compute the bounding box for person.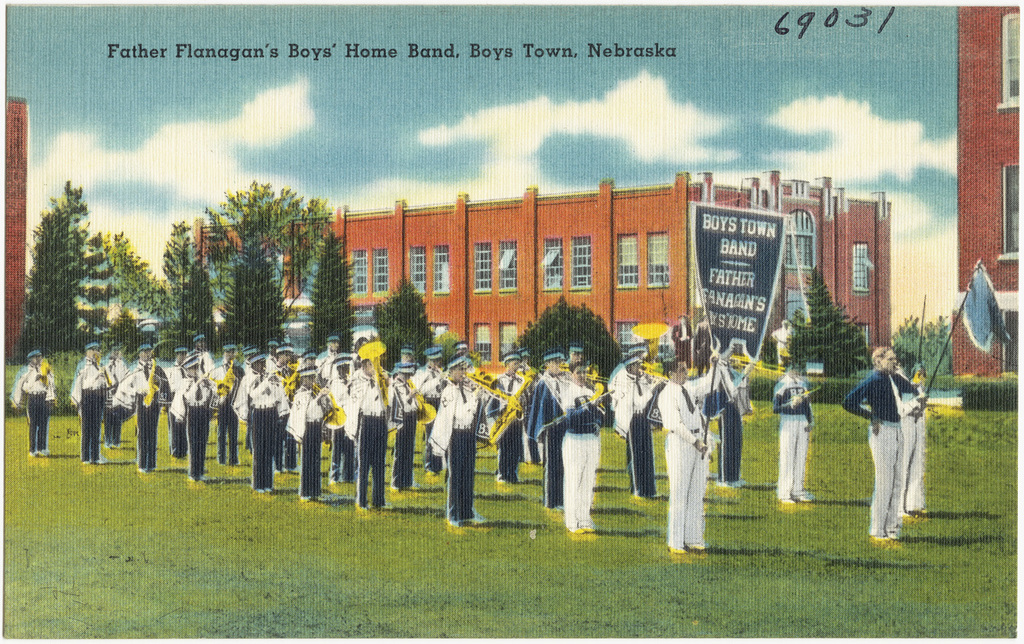
Rect(610, 346, 666, 499).
